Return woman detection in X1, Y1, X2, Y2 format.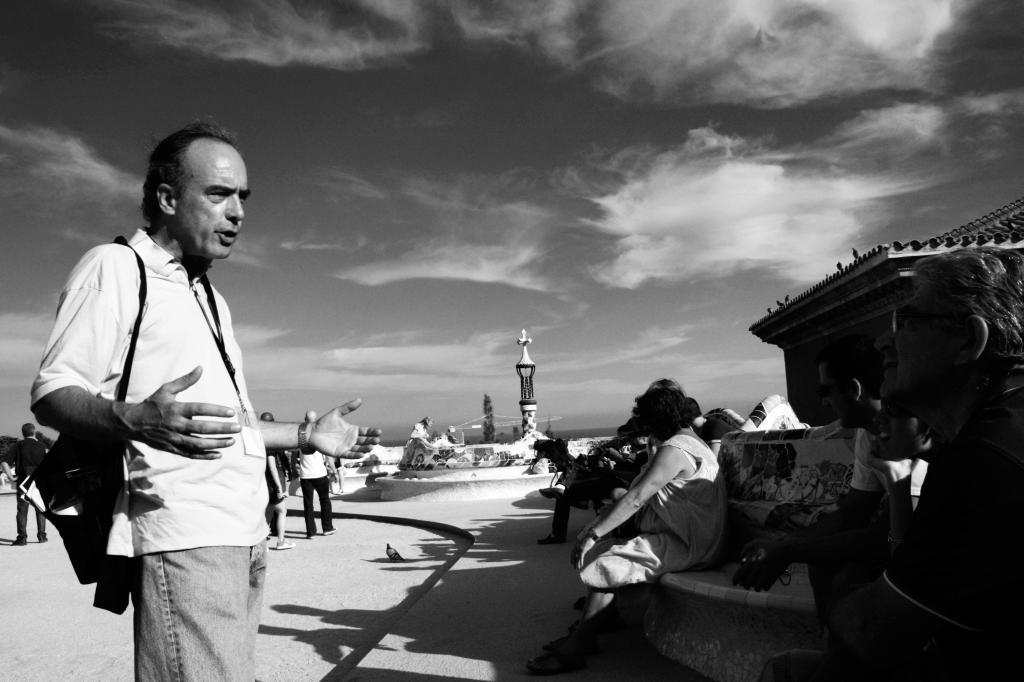
794, 357, 928, 596.
